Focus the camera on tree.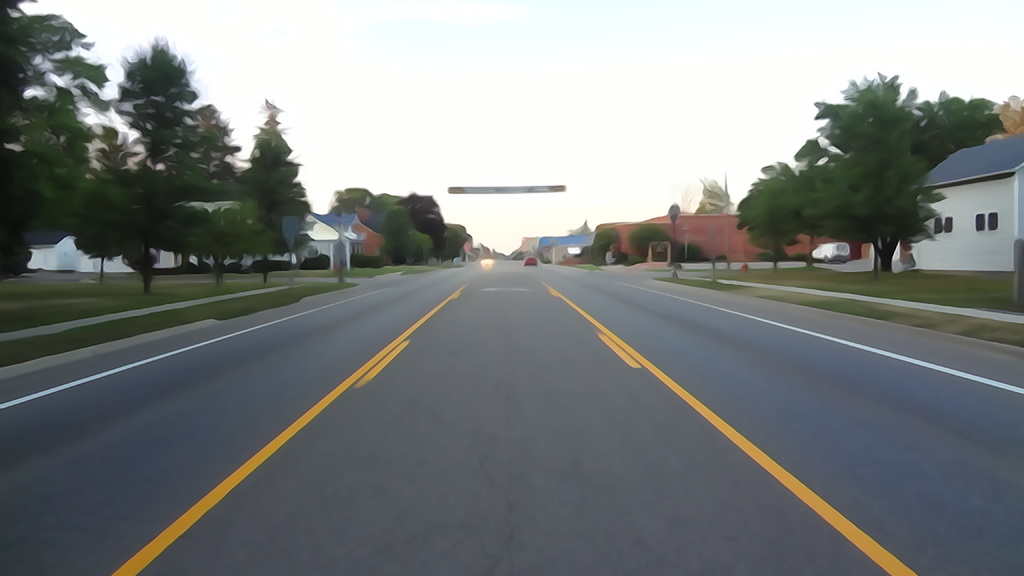
Focus region: (636, 216, 668, 269).
